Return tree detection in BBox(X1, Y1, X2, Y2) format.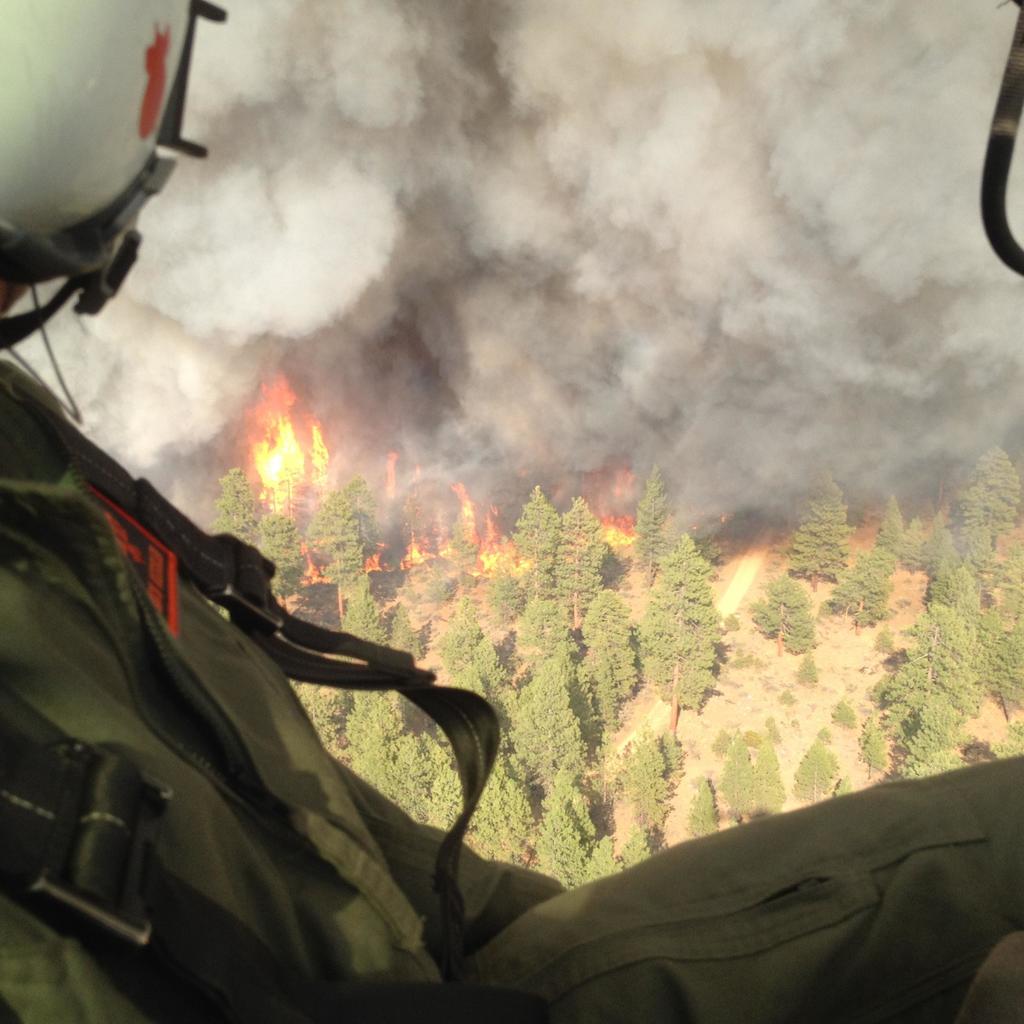
BBox(625, 724, 675, 826).
